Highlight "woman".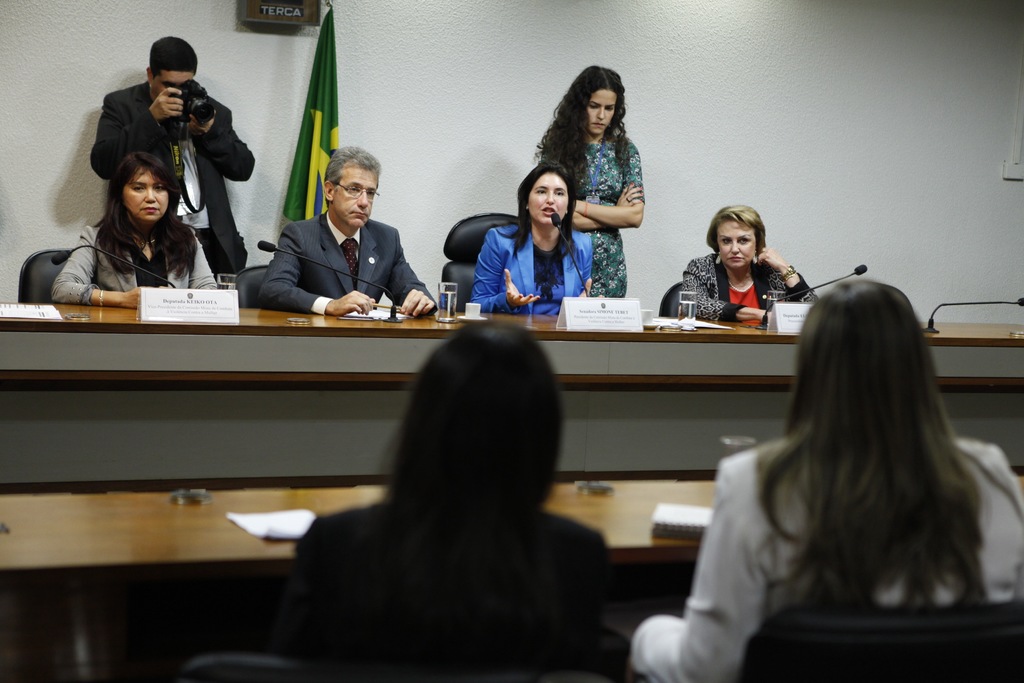
Highlighted region: bbox(473, 158, 599, 310).
